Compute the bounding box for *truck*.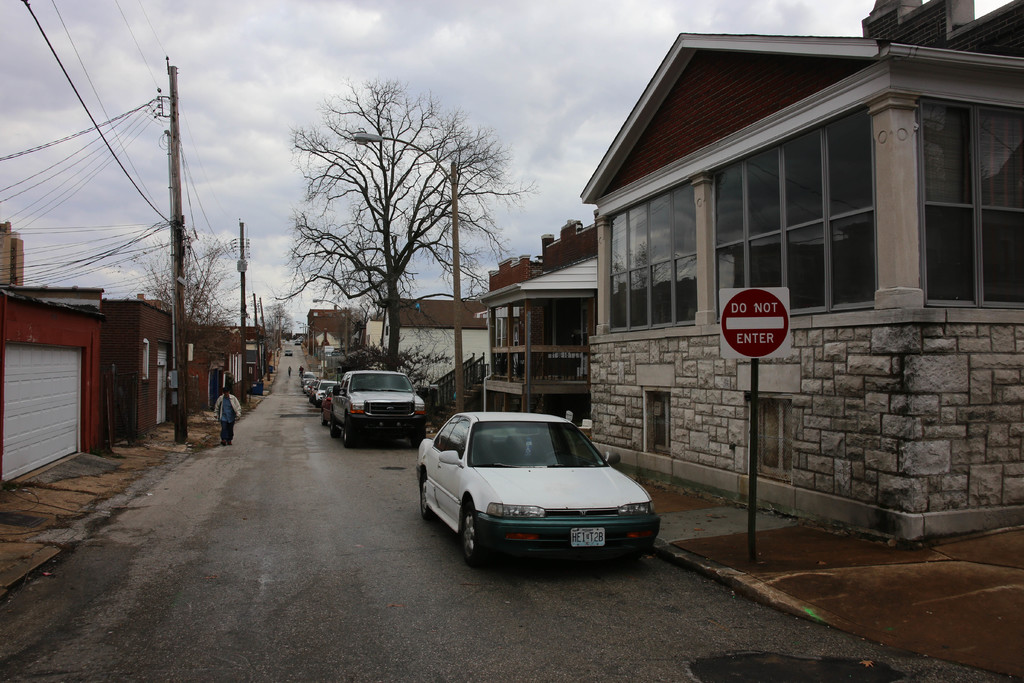
x1=326, y1=372, x2=422, y2=446.
